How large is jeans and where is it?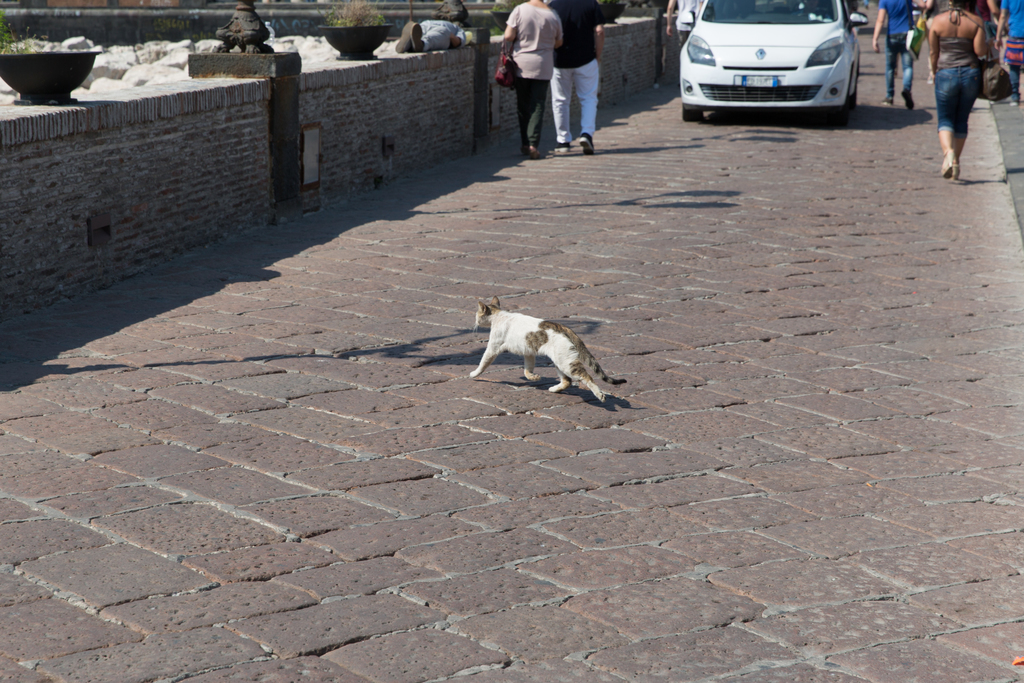
Bounding box: <region>884, 40, 913, 103</region>.
